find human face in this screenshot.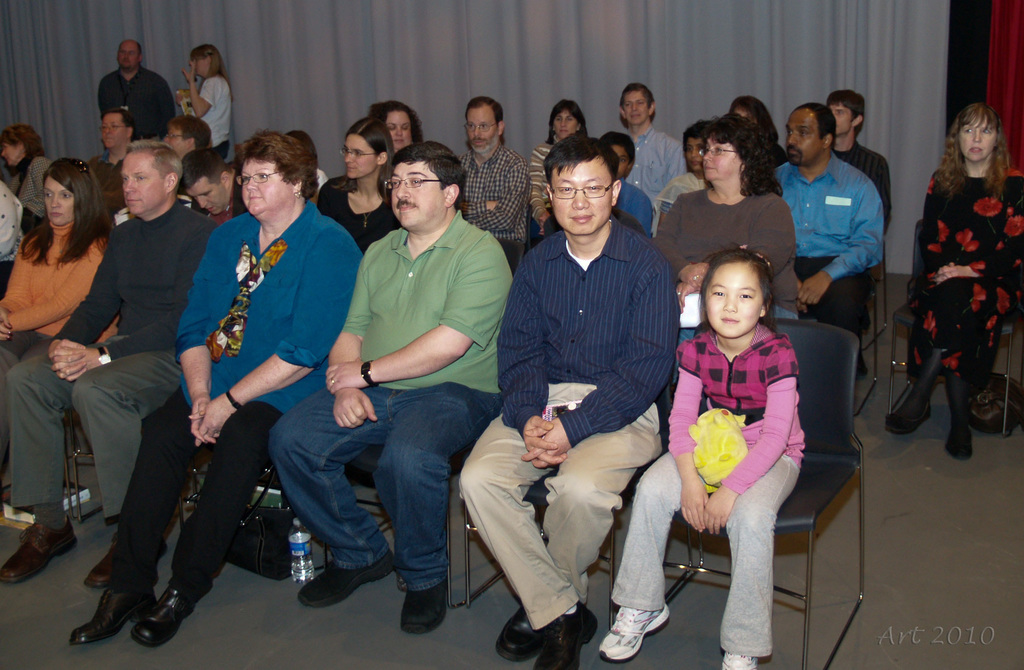
The bounding box for human face is select_region(387, 109, 411, 149).
